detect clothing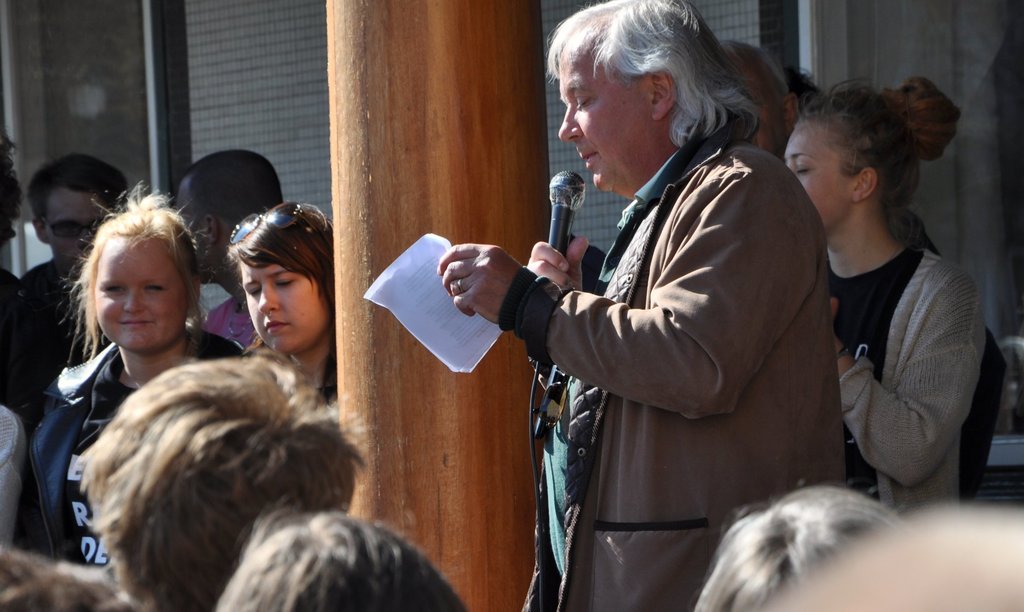
Rect(17, 256, 120, 365)
